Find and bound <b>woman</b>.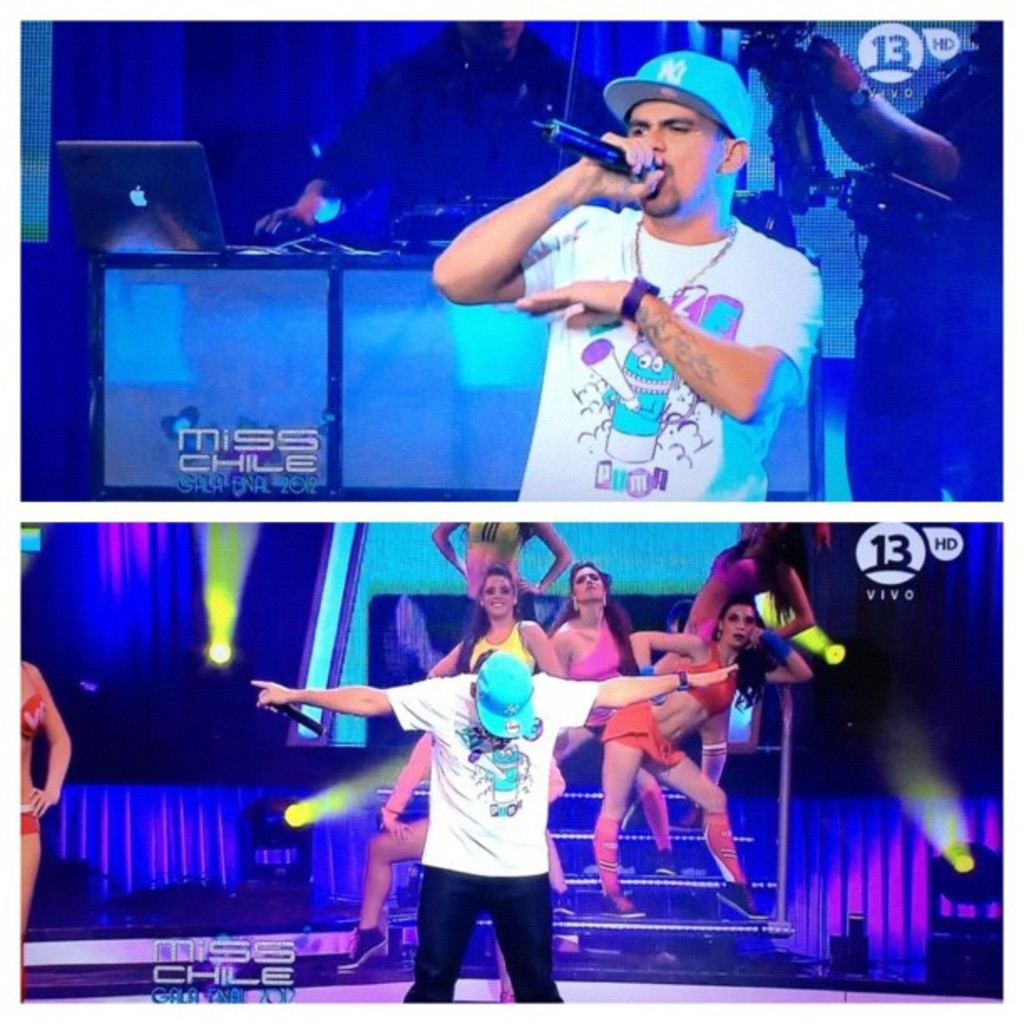
Bound: select_region(418, 564, 561, 679).
